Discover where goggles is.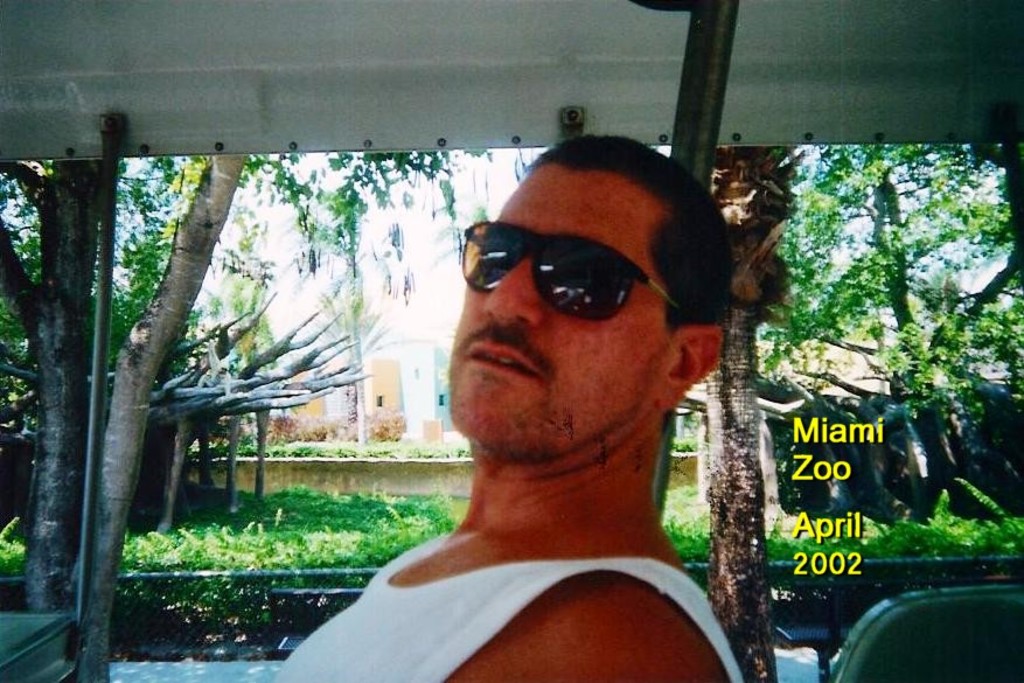
Discovered at locate(453, 218, 698, 328).
